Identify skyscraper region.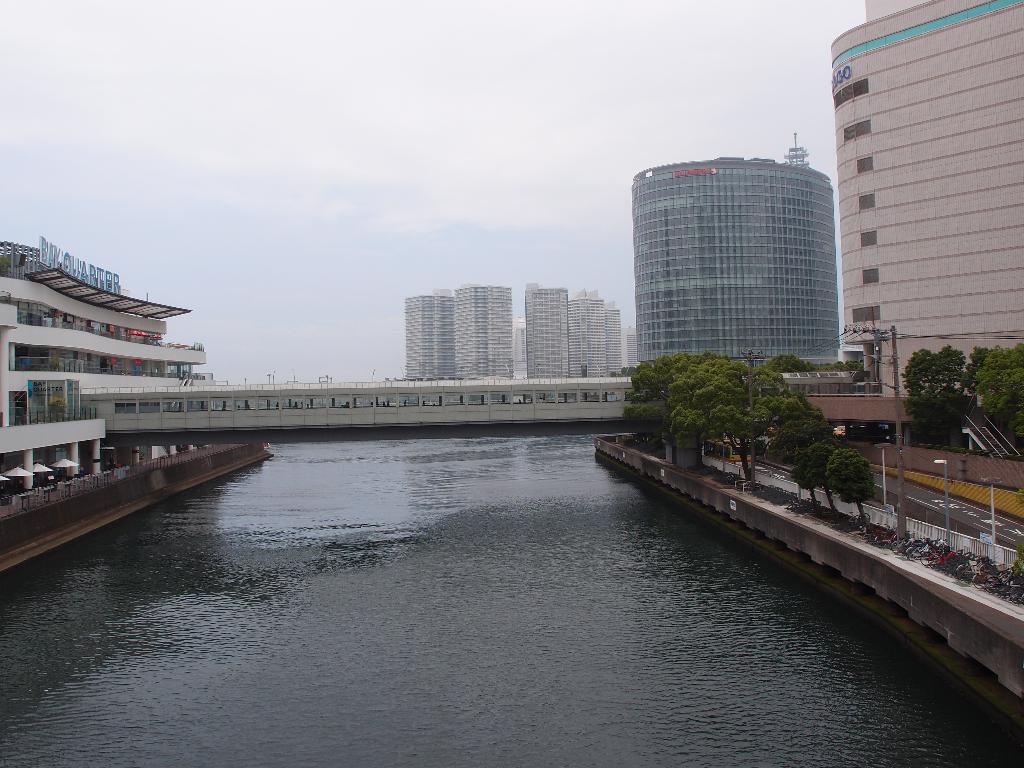
Region: bbox=(612, 143, 871, 396).
